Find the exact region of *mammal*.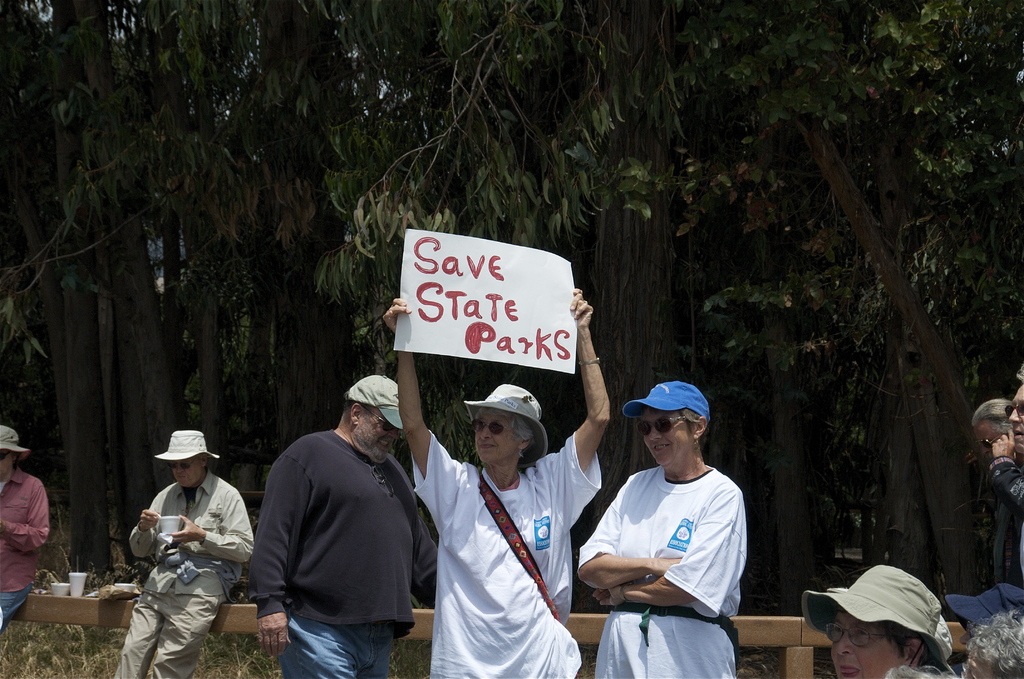
Exact region: <bbox>963, 612, 1023, 678</bbox>.
